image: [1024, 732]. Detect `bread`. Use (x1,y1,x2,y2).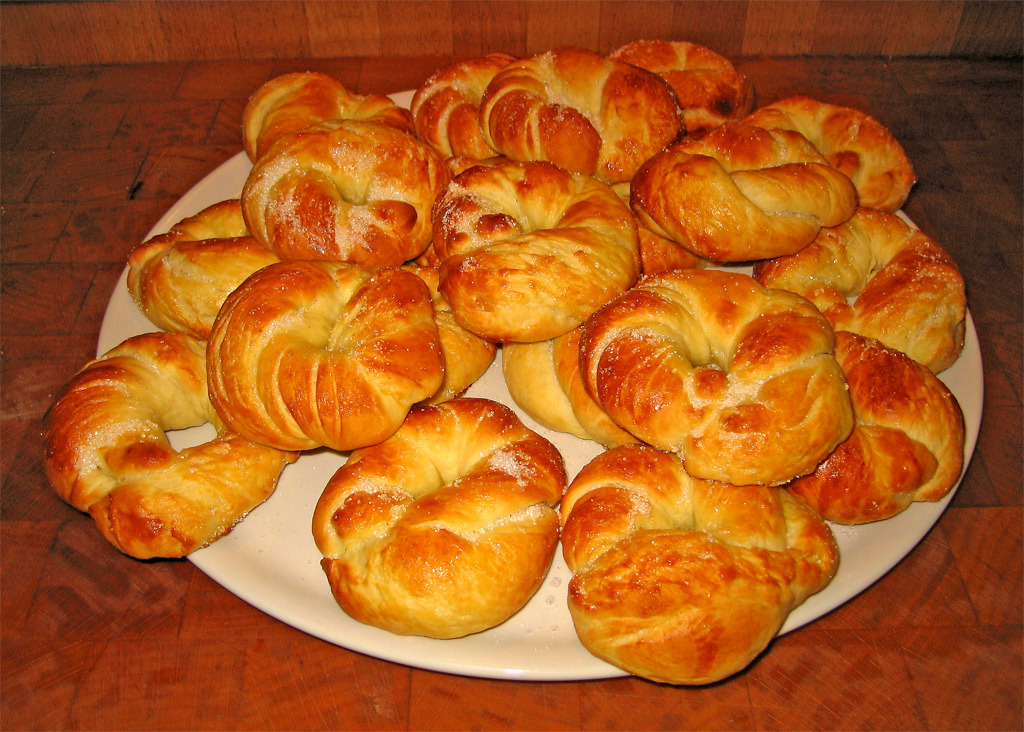
(562,456,830,689).
